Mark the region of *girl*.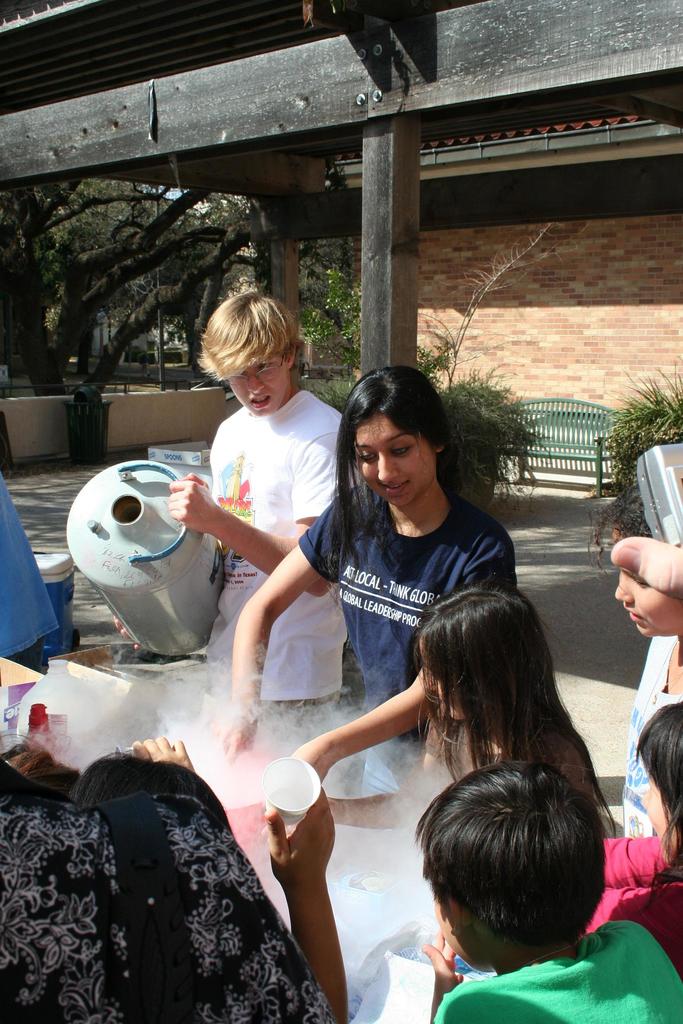
Region: {"left": 300, "top": 584, "right": 609, "bottom": 841}.
